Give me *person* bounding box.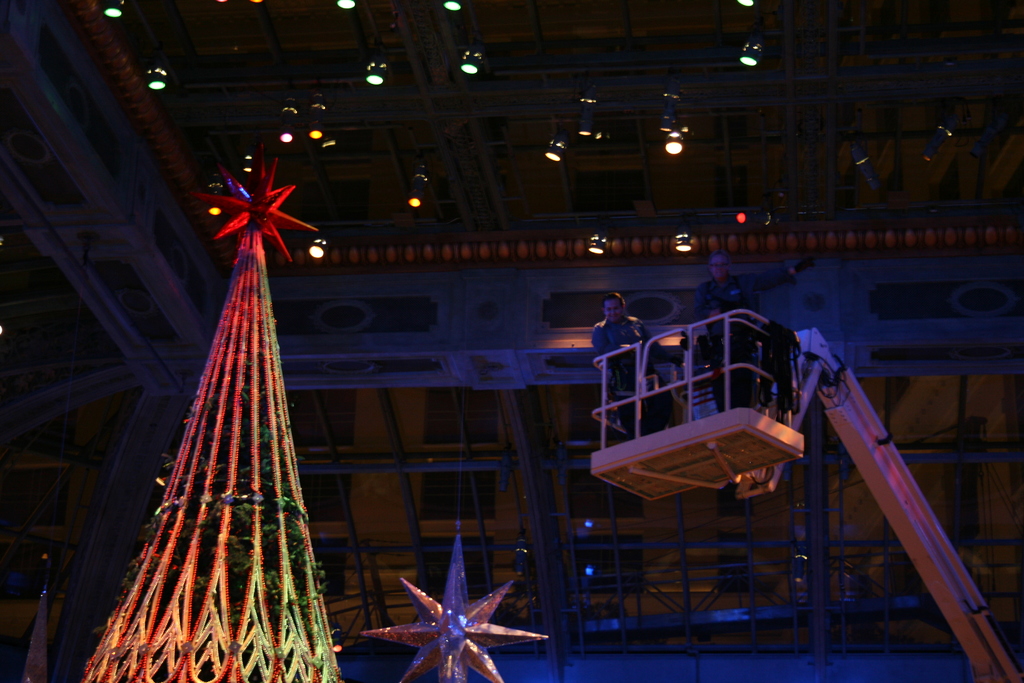
l=689, t=249, r=817, b=409.
